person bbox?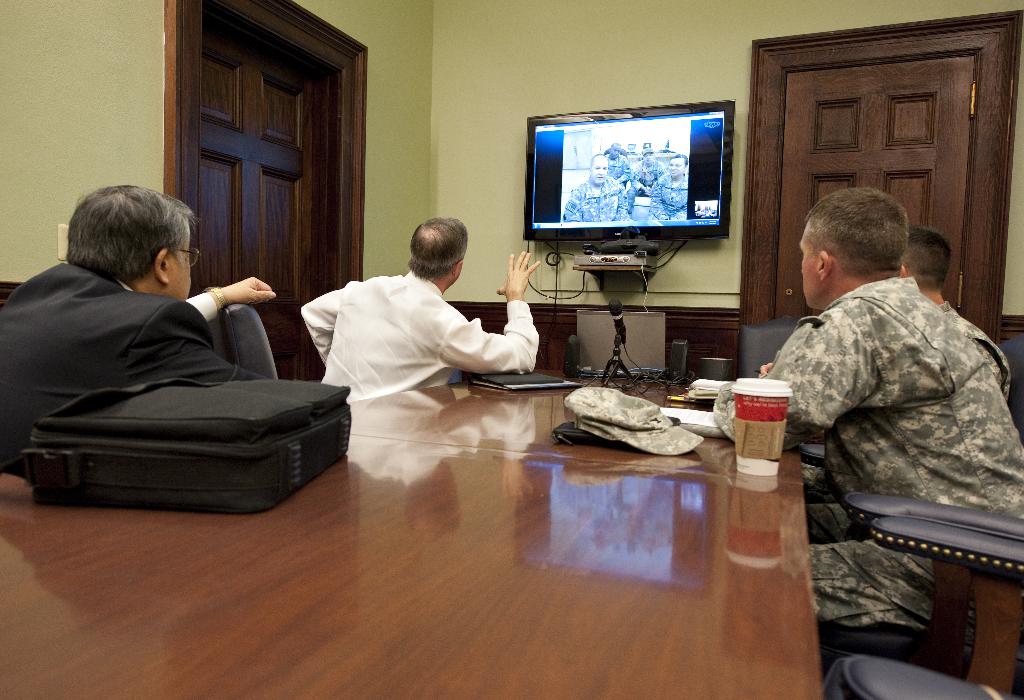
<bbox>301, 213, 540, 401</bbox>
